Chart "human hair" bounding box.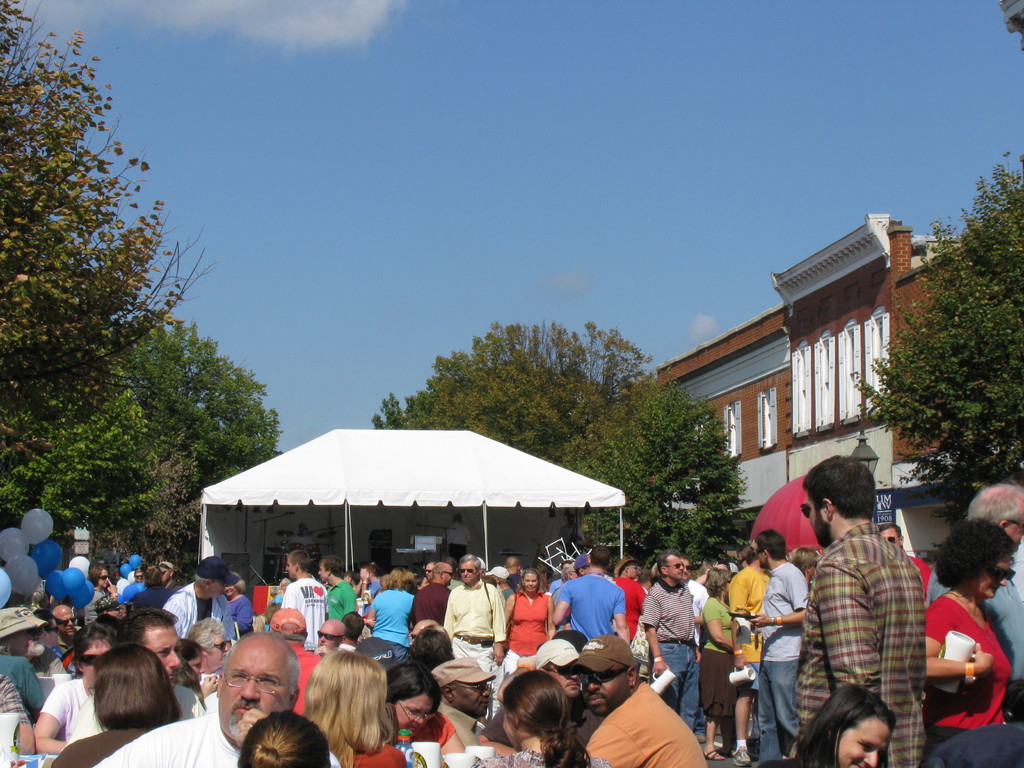
Charted: [340,611,365,644].
